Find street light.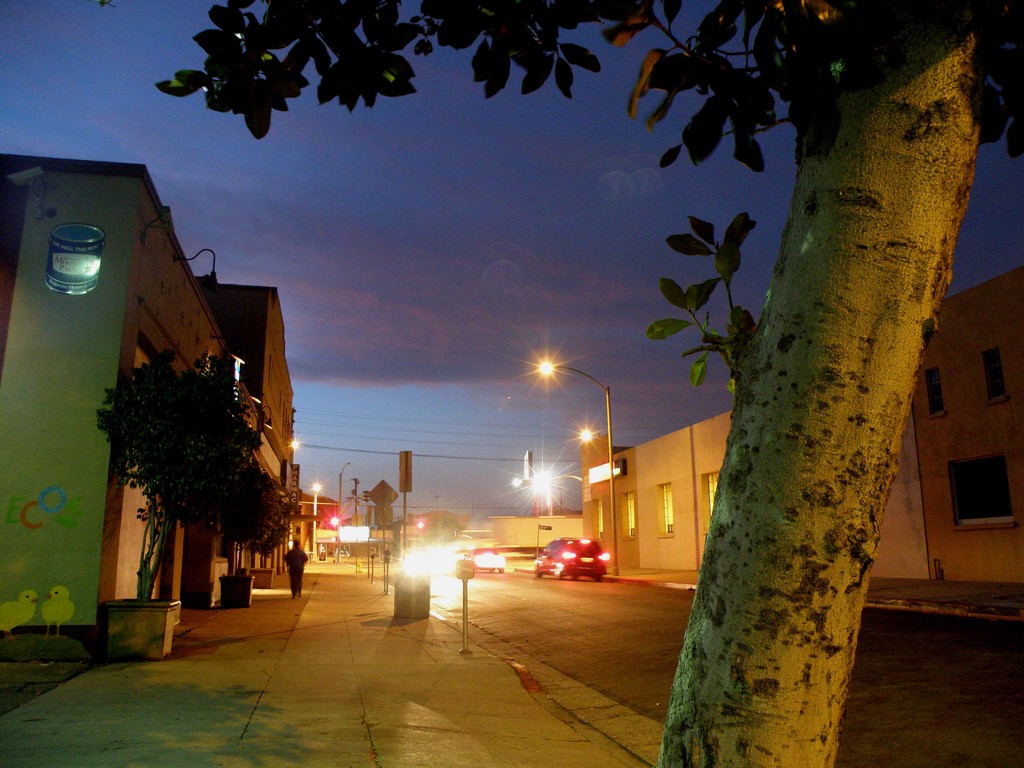
[533,475,586,497].
